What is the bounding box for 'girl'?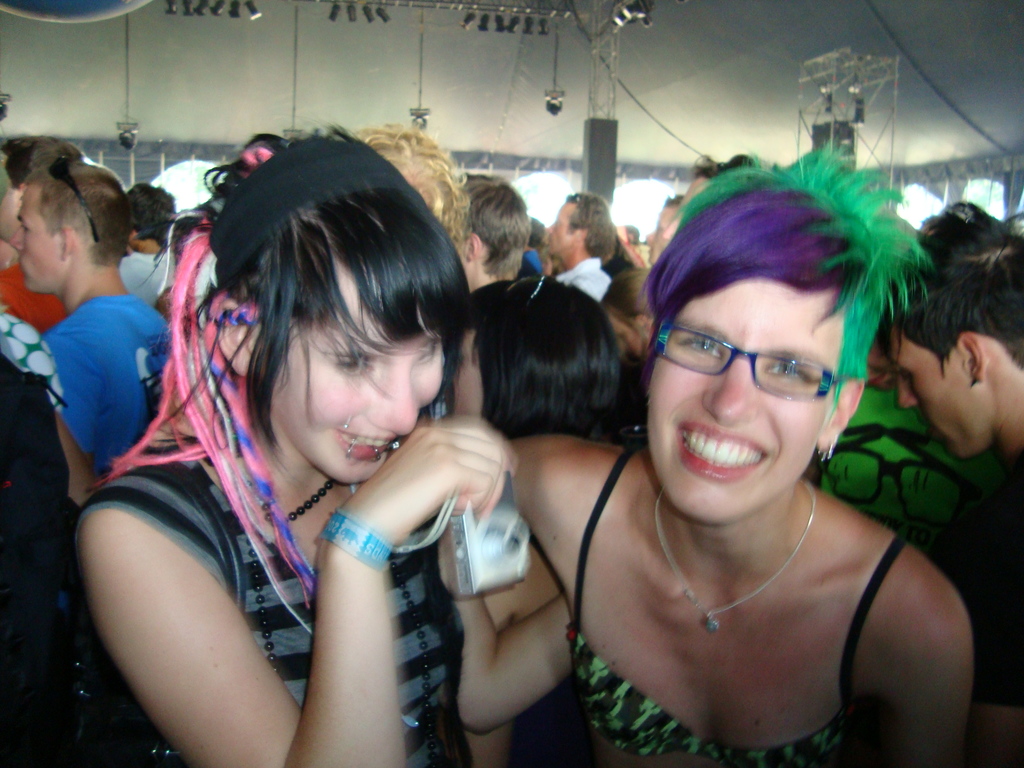
detection(74, 117, 578, 767).
